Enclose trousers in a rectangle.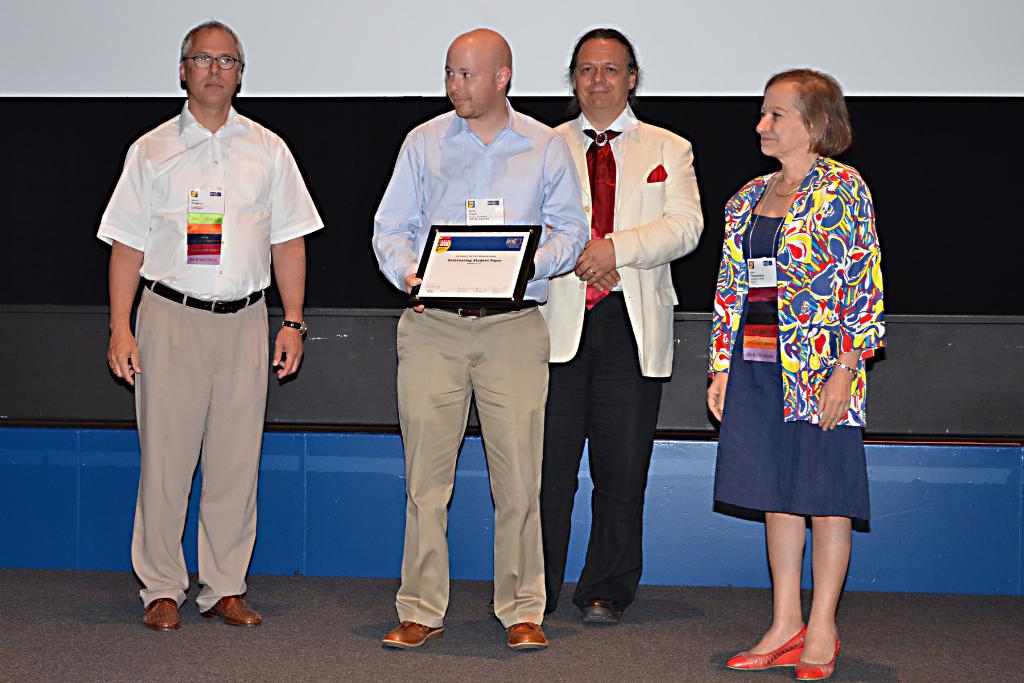
Rect(540, 290, 666, 614).
